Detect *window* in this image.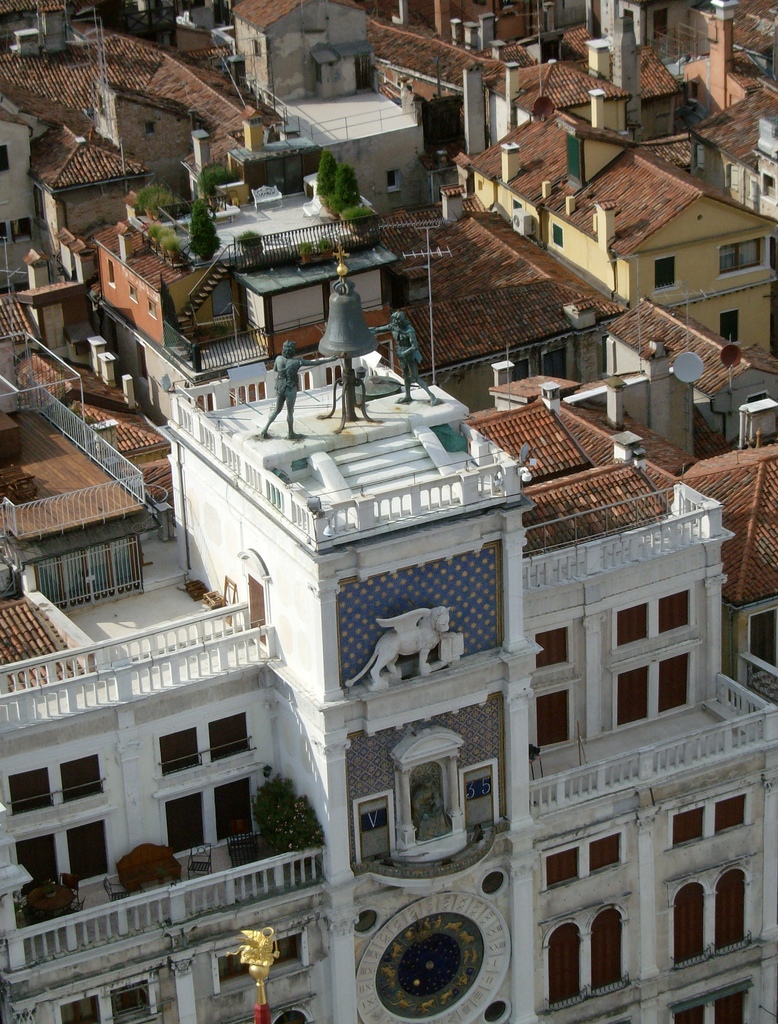
Detection: 116 980 161 1023.
